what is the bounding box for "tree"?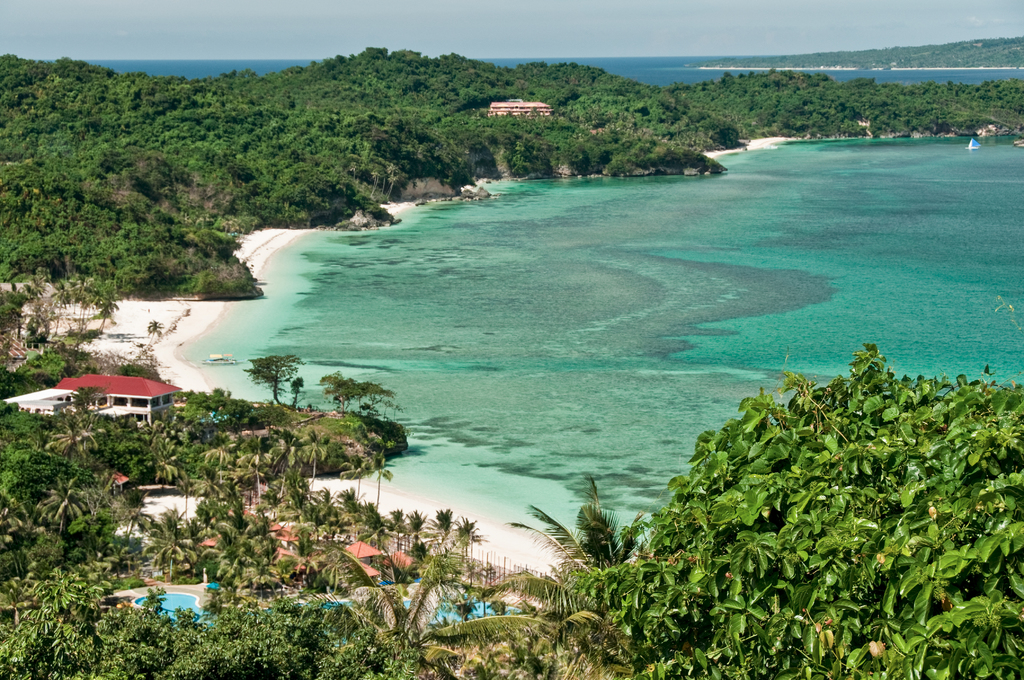
[360,453,389,512].
